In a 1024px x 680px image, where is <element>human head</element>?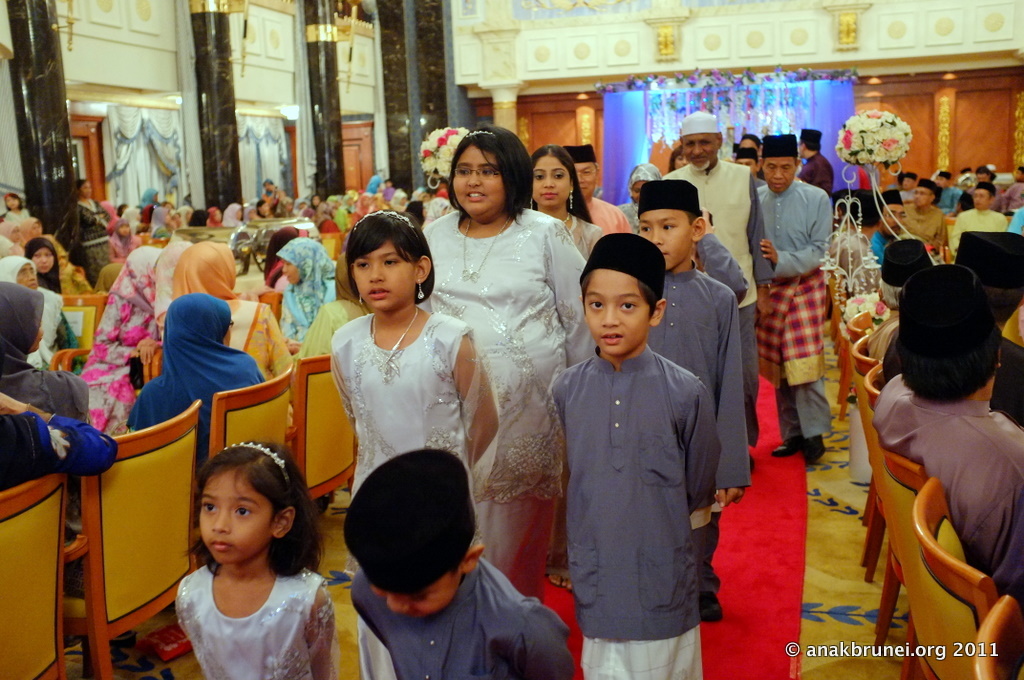
Rect(876, 239, 934, 310).
